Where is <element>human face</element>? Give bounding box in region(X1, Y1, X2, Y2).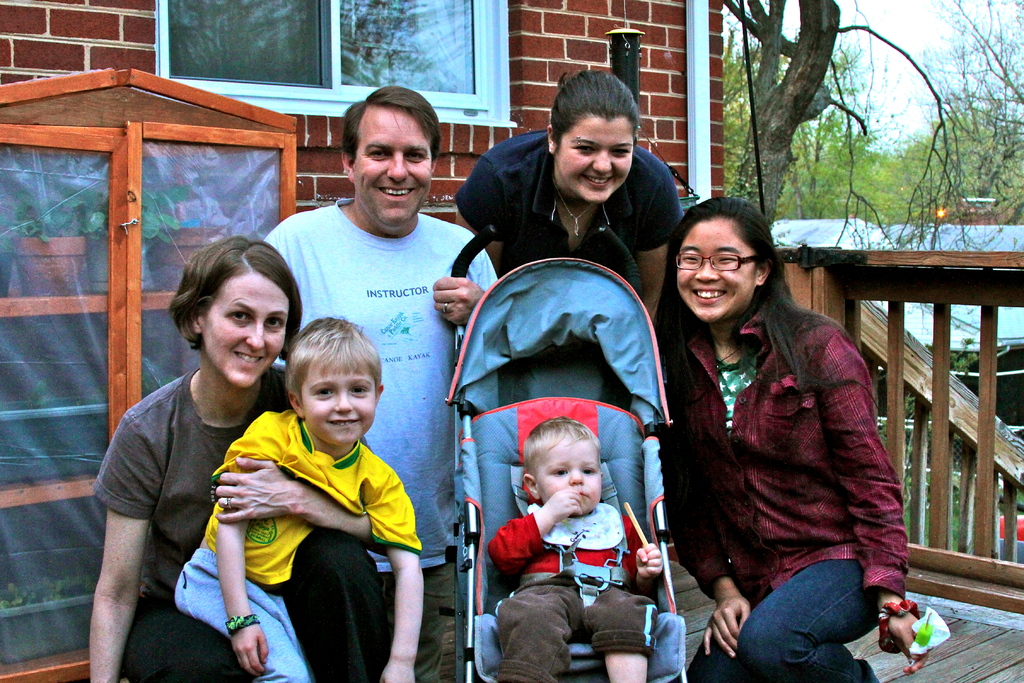
region(559, 119, 633, 202).
